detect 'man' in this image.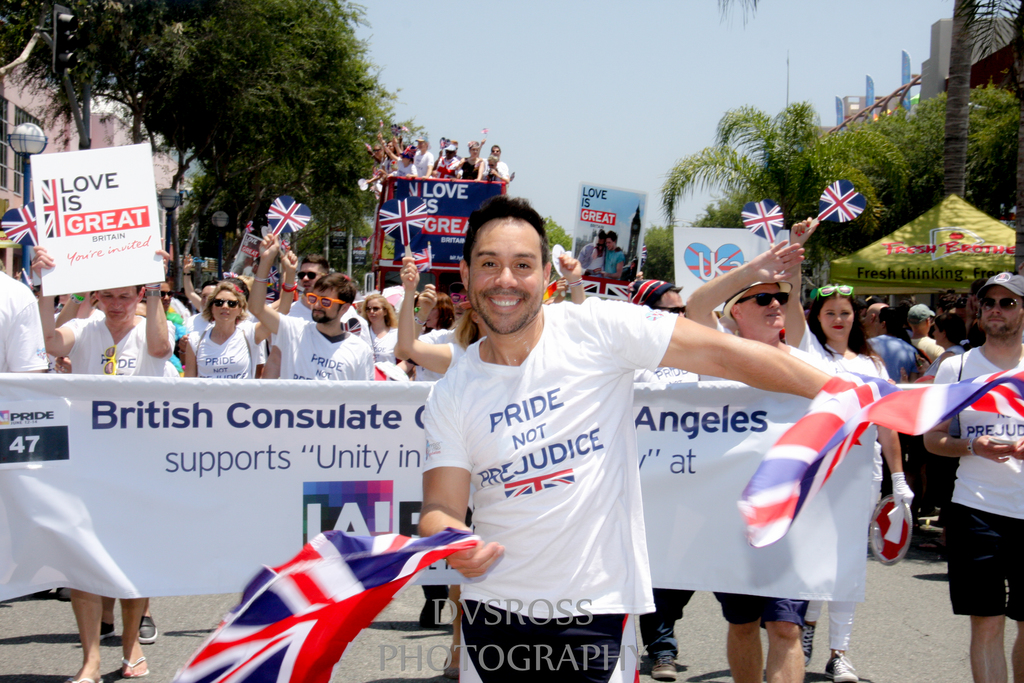
Detection: 450,140,463,160.
